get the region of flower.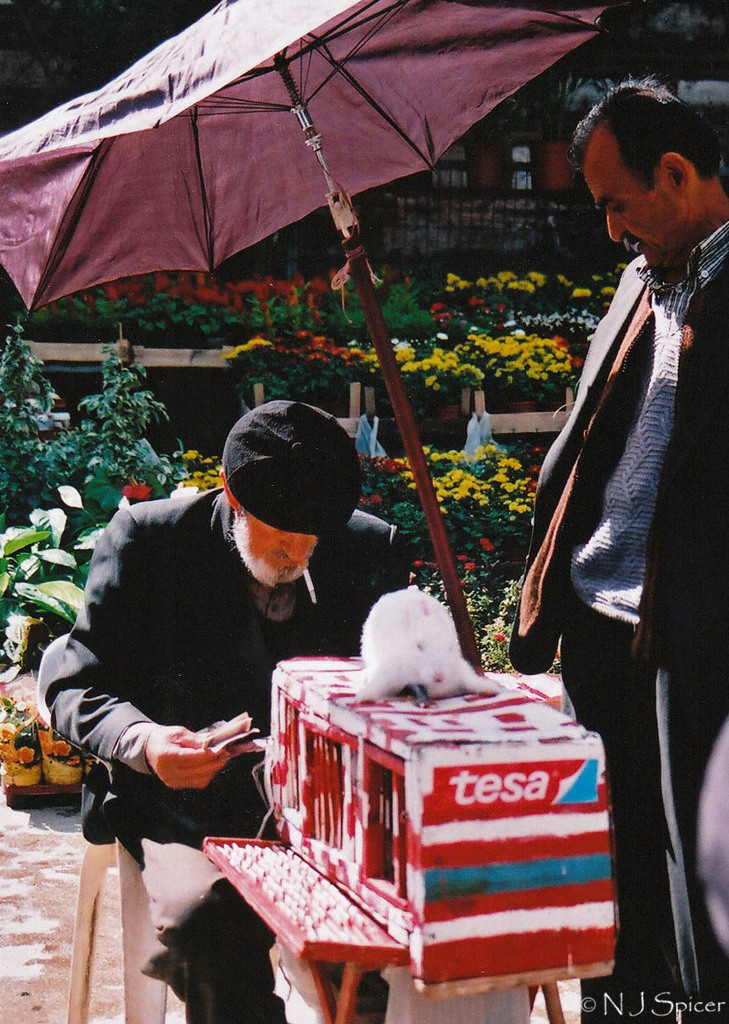
19,751,38,767.
